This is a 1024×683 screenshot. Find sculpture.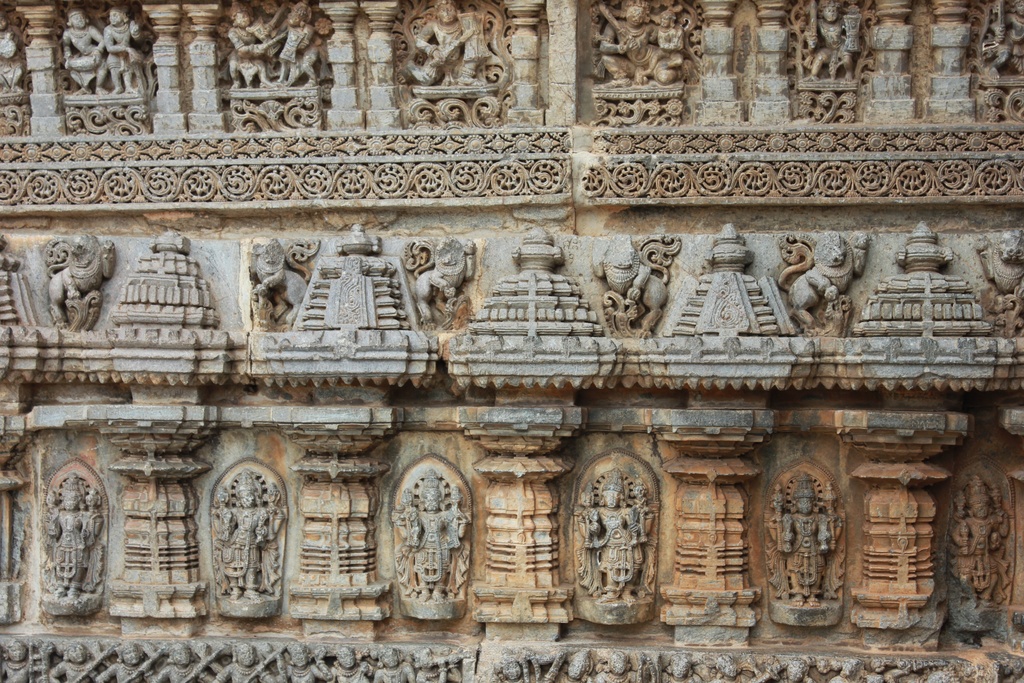
Bounding box: 403/227/472/335.
